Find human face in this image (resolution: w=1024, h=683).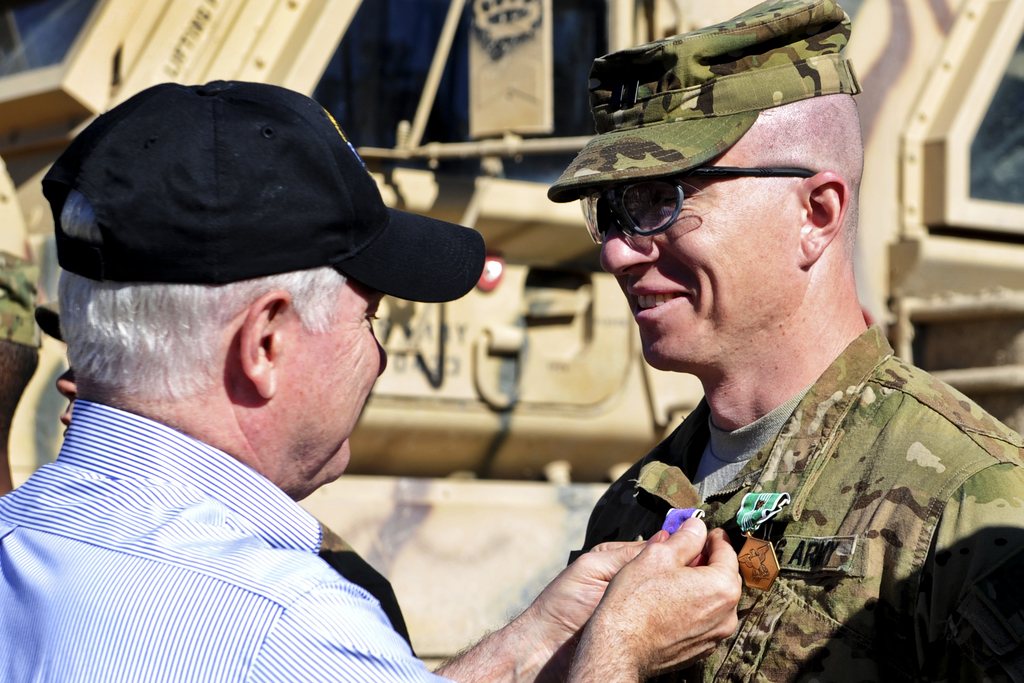
[left=276, top=272, right=387, bottom=470].
